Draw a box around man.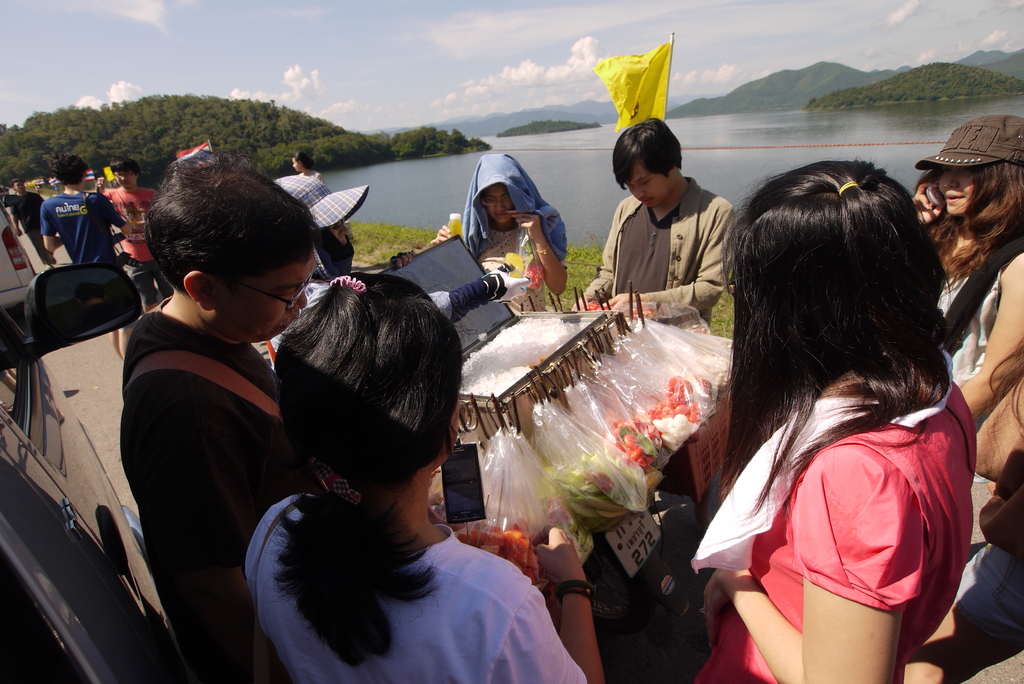
bbox(101, 160, 172, 314).
